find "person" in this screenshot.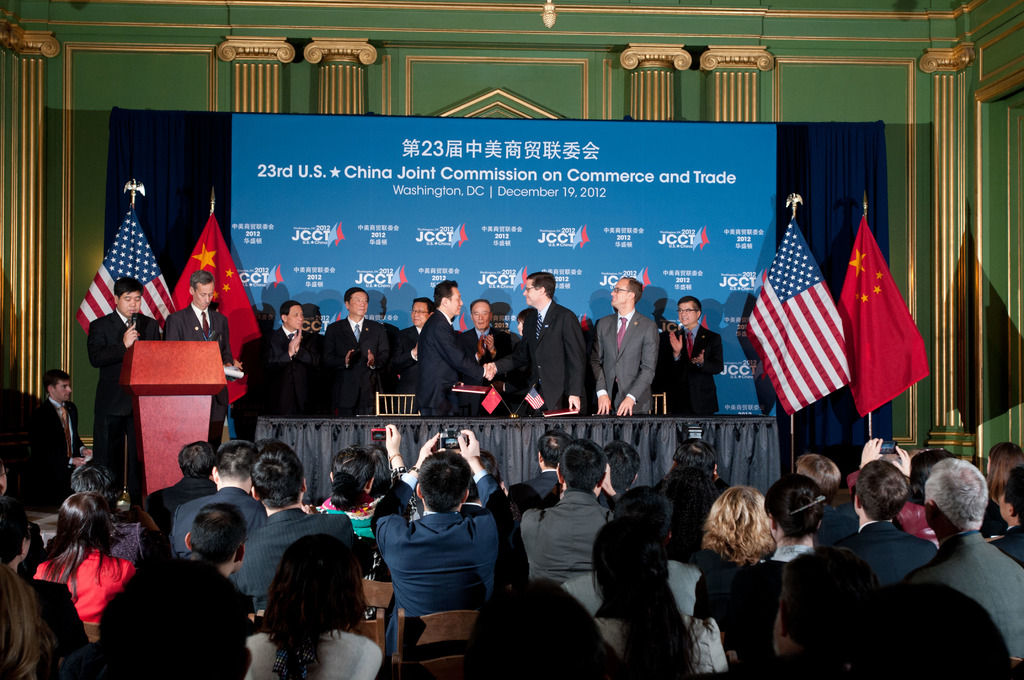
The bounding box for "person" is <region>163, 266, 243, 451</region>.
